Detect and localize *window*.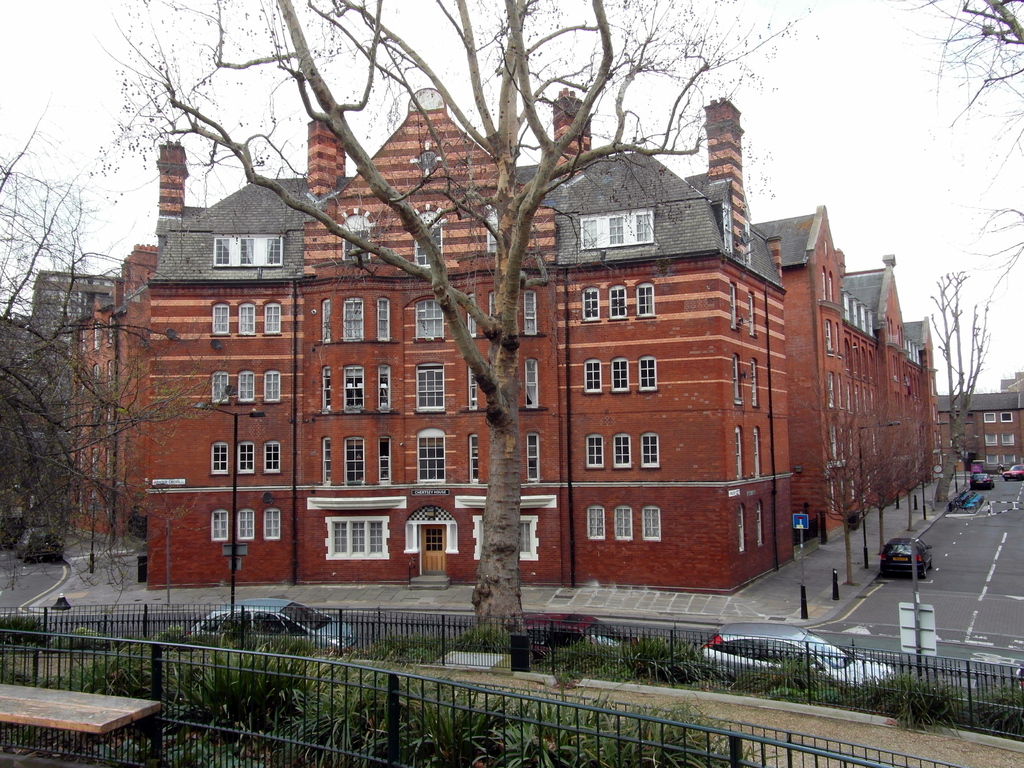
Localized at <region>241, 303, 255, 332</region>.
